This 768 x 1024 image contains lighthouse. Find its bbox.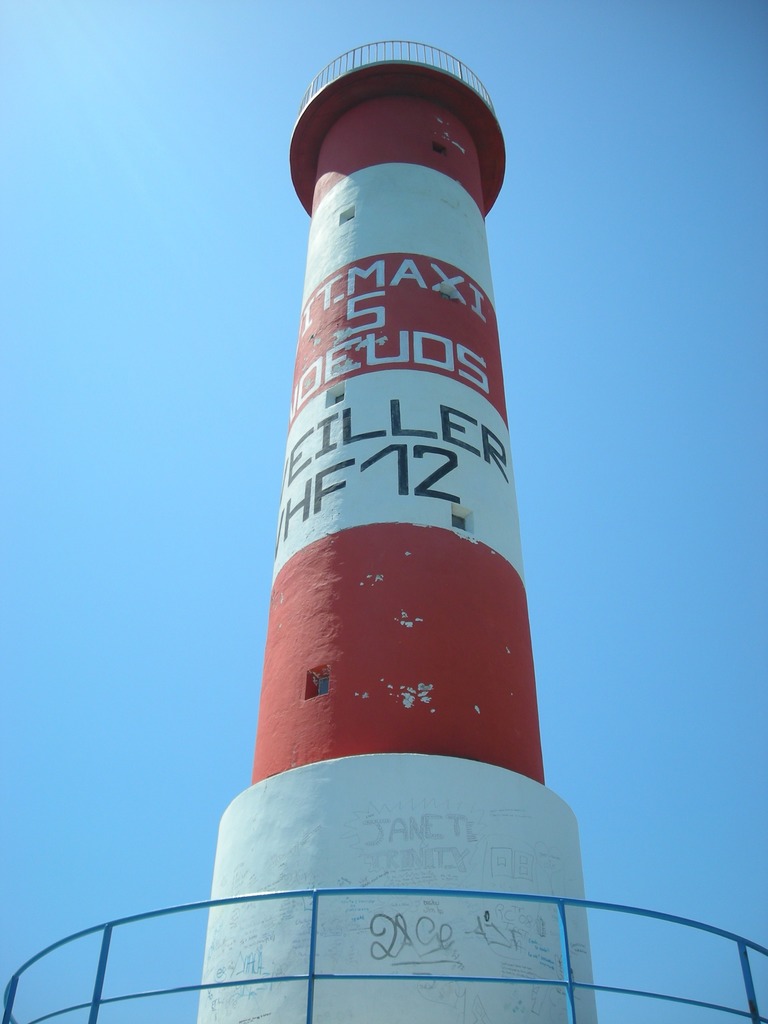
(left=192, top=0, right=575, bottom=1017).
